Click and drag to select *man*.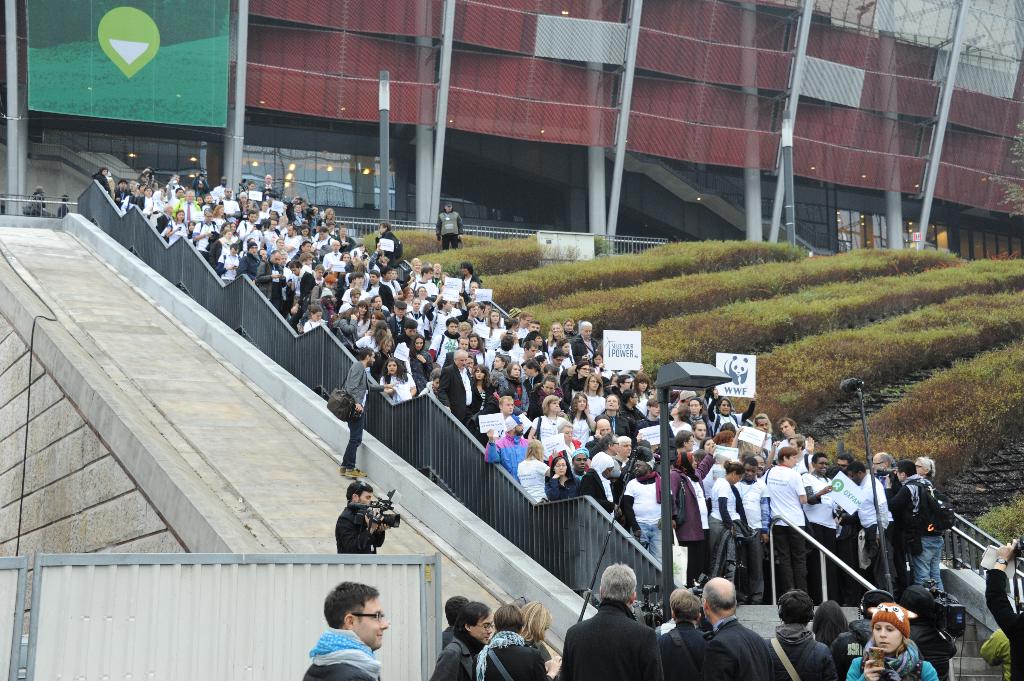
Selection: [766,450,800,570].
